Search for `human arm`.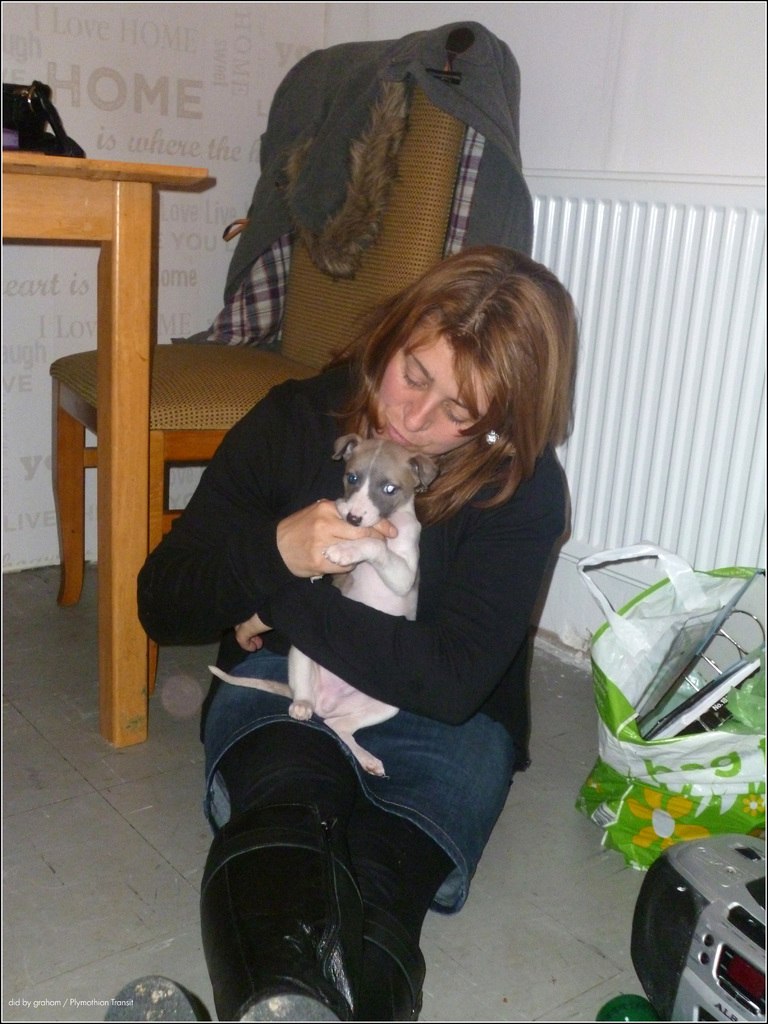
Found at bbox(127, 390, 388, 643).
